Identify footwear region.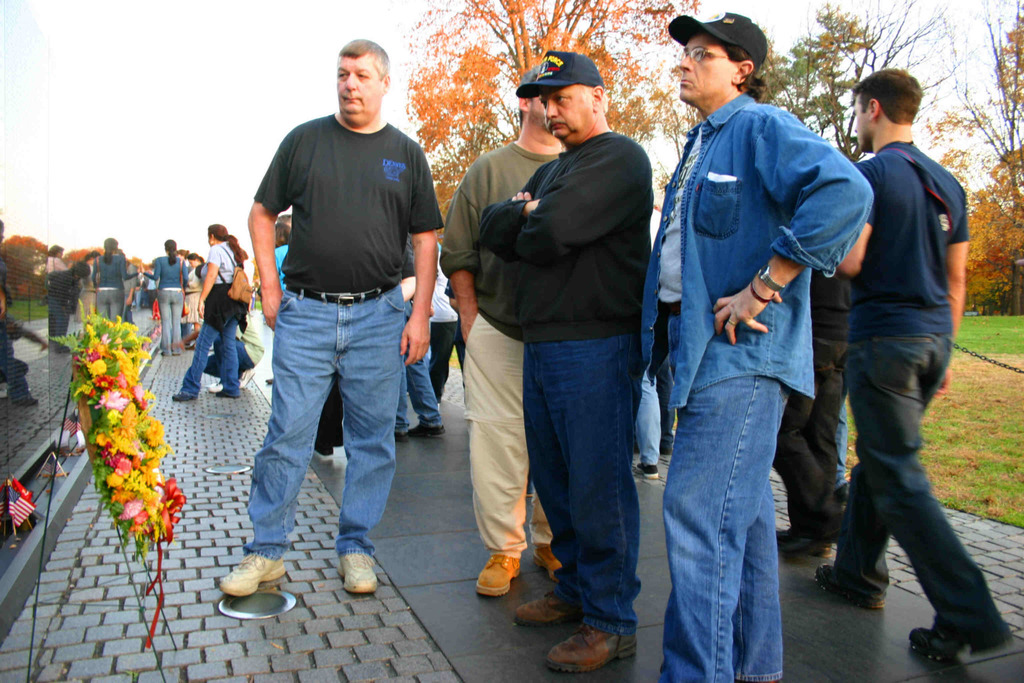
Region: 634,466,655,479.
